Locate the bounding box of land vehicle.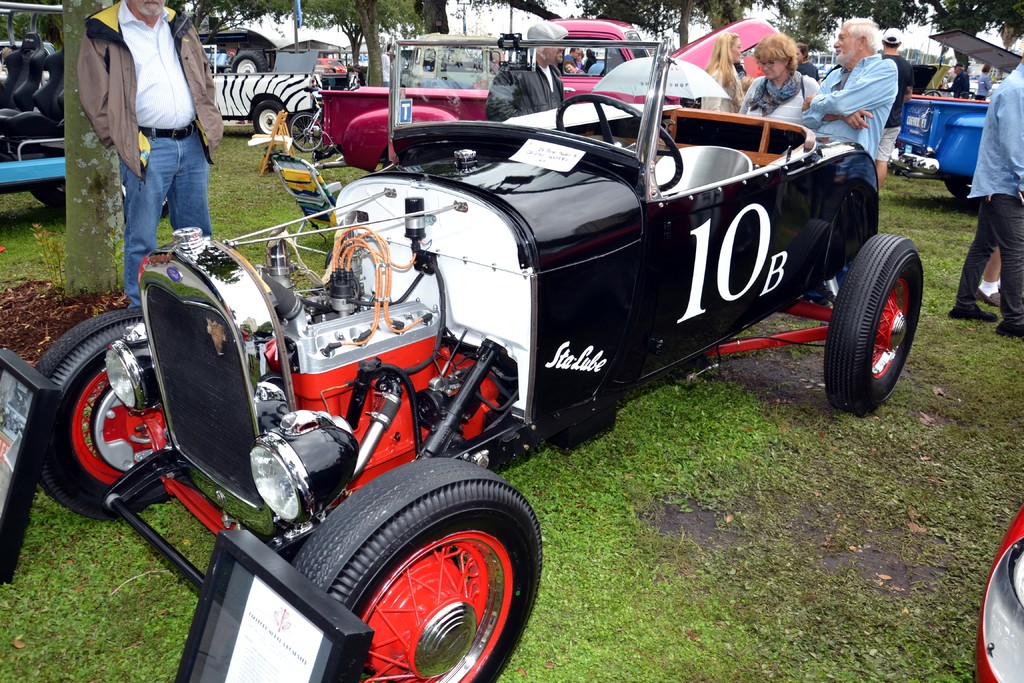
Bounding box: (x1=890, y1=33, x2=1023, y2=197).
